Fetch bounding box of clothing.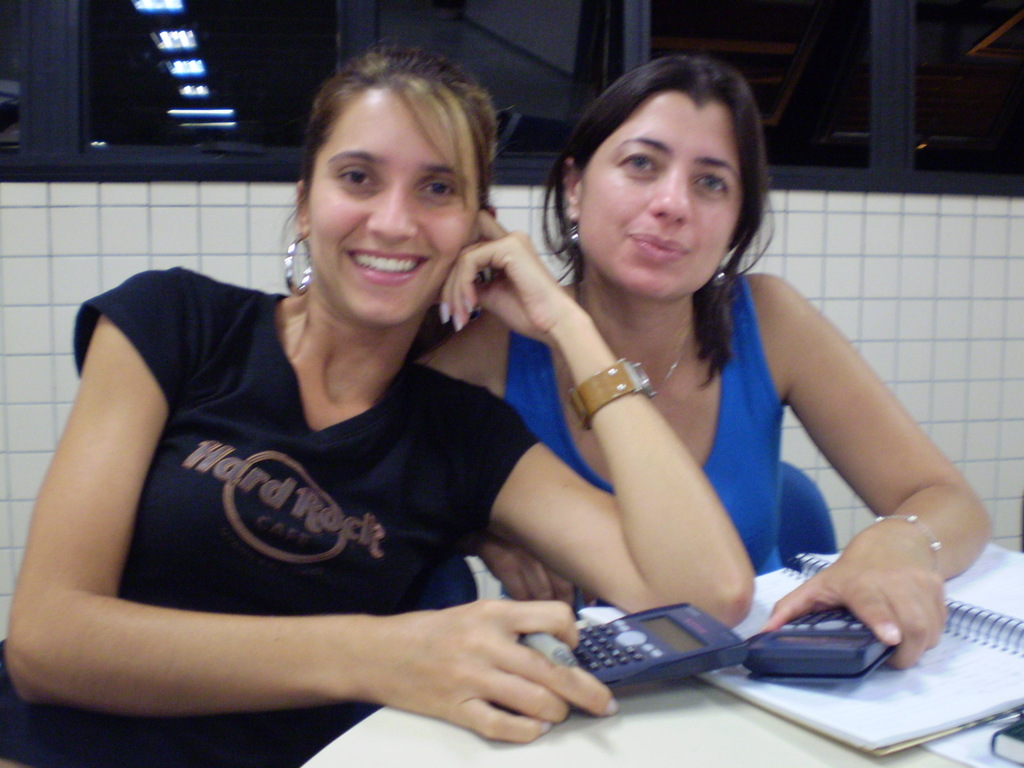
Bbox: pyautogui.locateOnScreen(505, 268, 783, 584).
